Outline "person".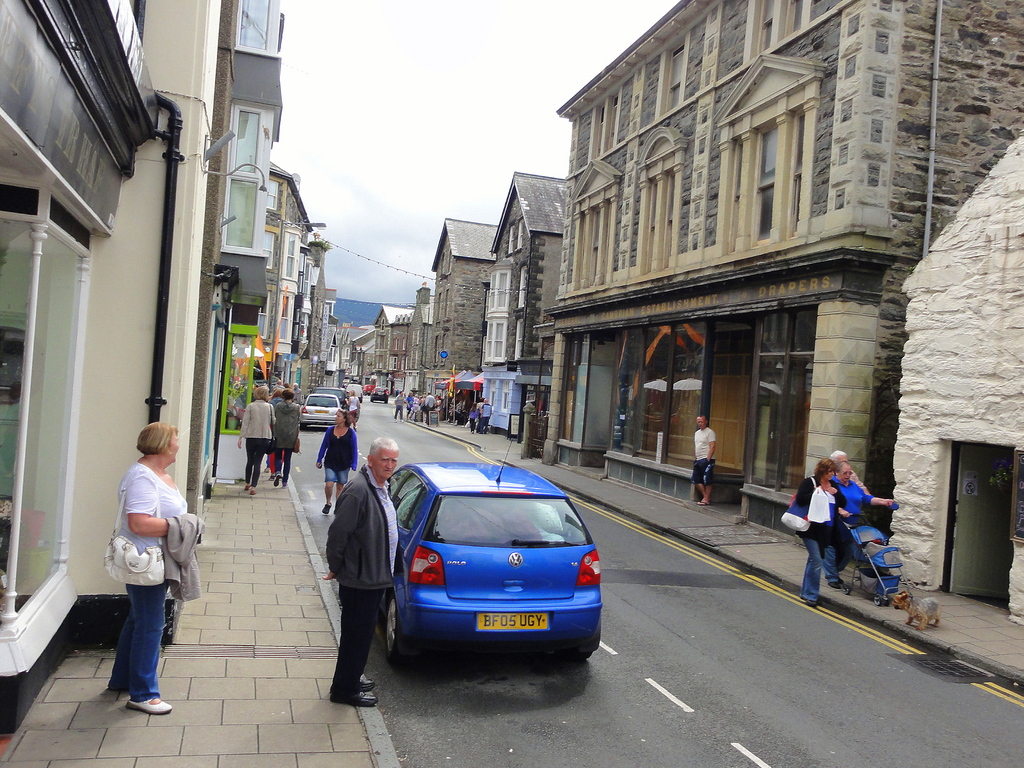
Outline: BBox(468, 402, 477, 433).
